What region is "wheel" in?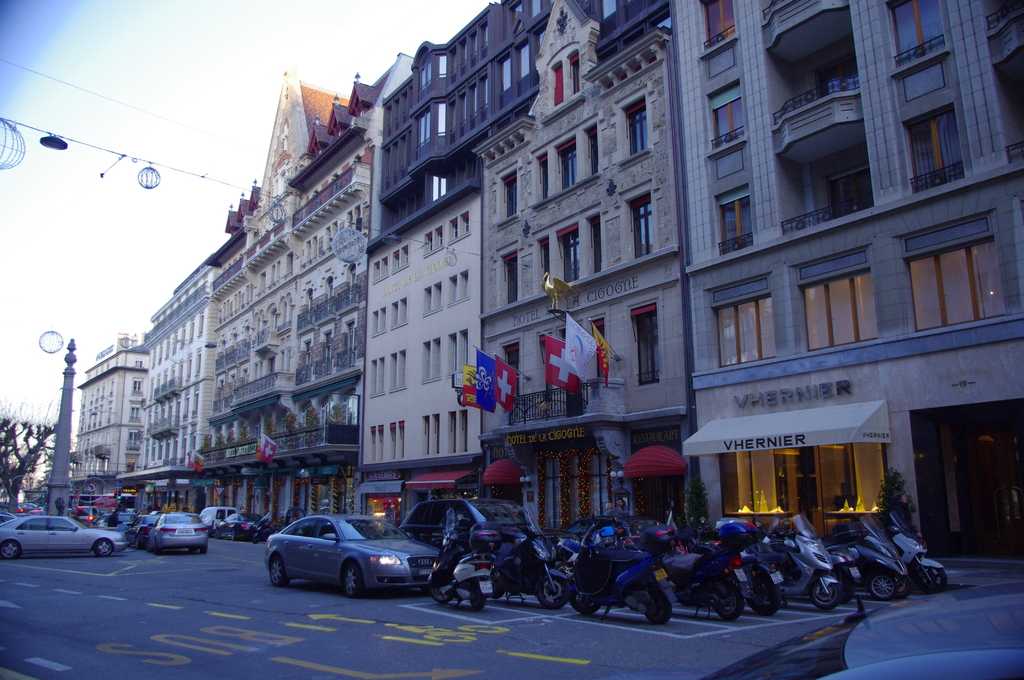
470,587,488,611.
